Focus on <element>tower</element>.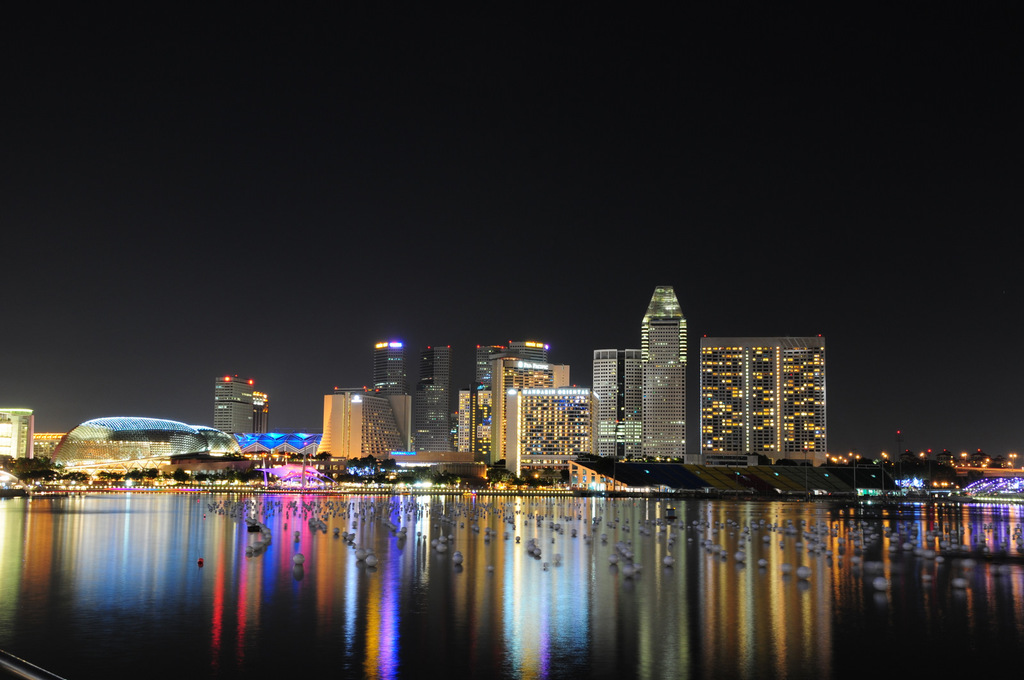
Focused at (421,338,472,462).
